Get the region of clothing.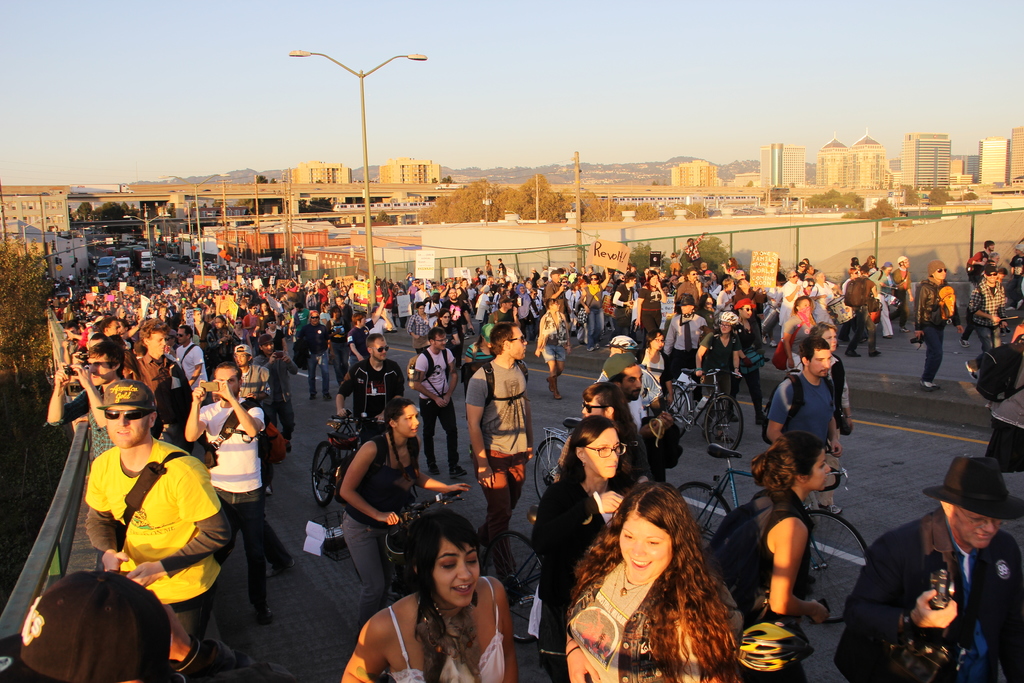
{"left": 297, "top": 322, "right": 336, "bottom": 395}.
